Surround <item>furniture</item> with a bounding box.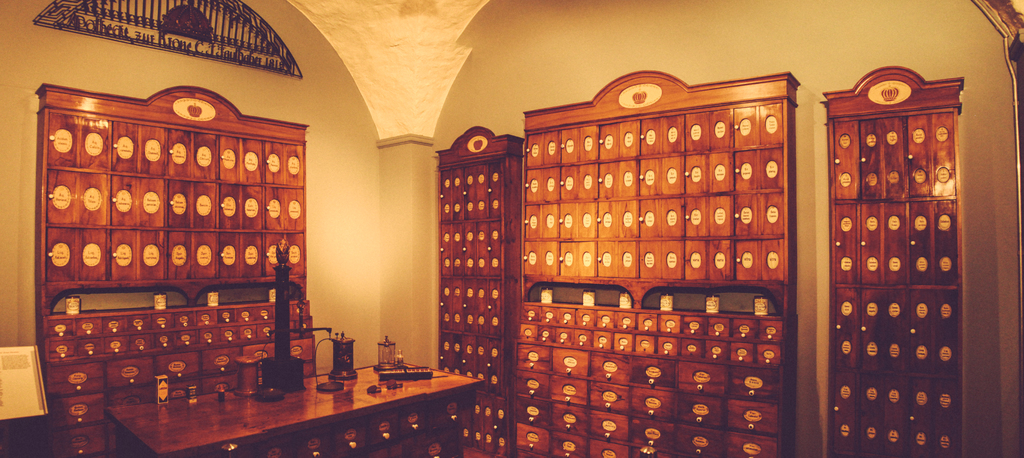
x1=440, y1=124, x2=527, y2=457.
